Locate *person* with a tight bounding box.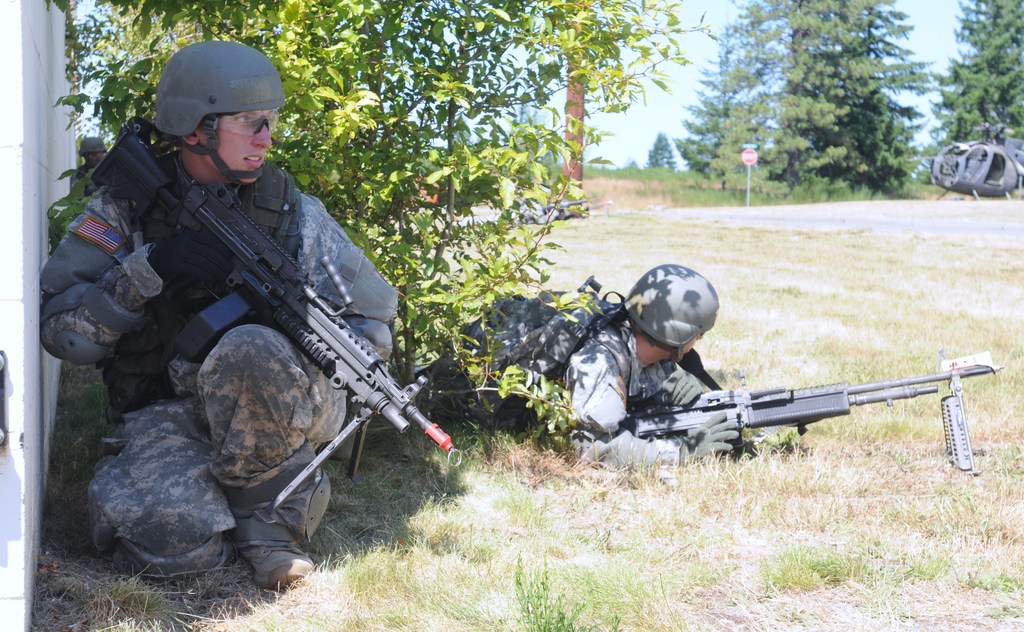
408, 256, 764, 477.
